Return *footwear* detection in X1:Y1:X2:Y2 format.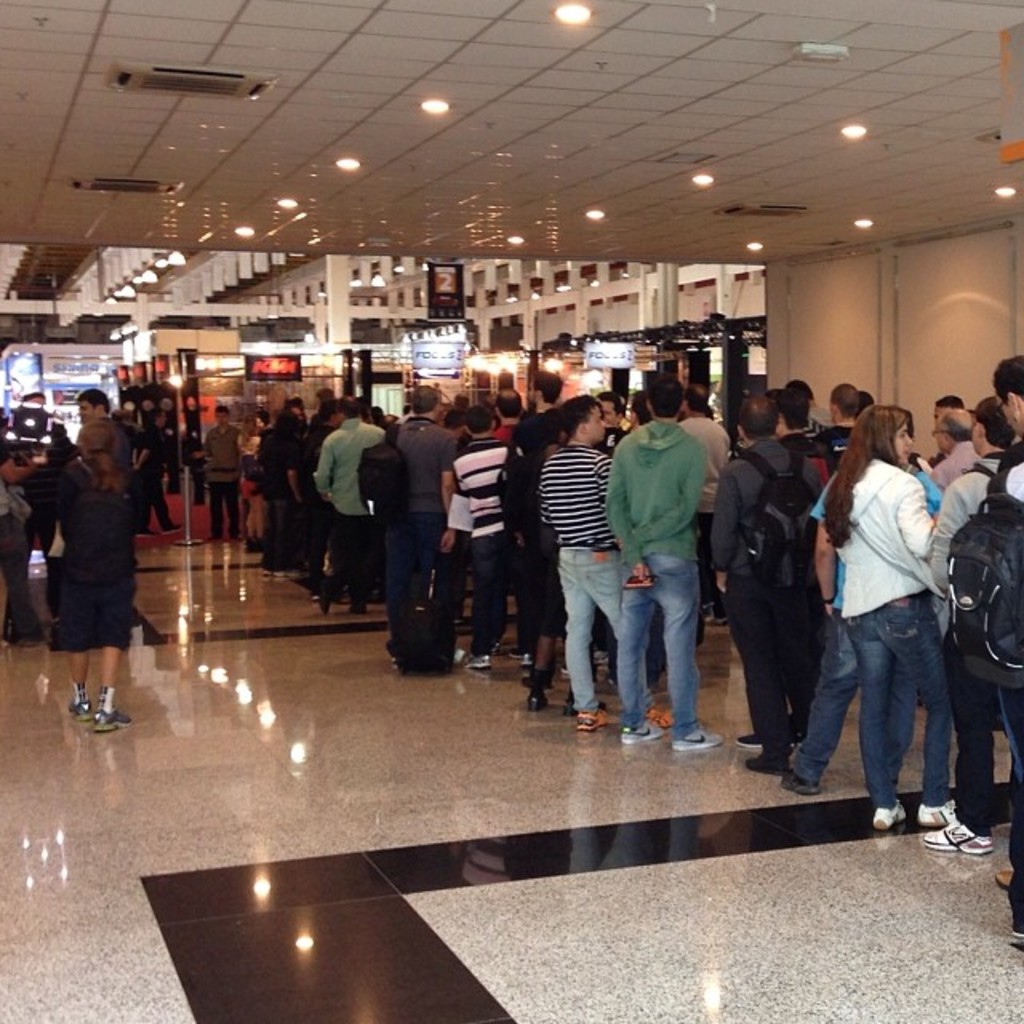
746:752:789:776.
